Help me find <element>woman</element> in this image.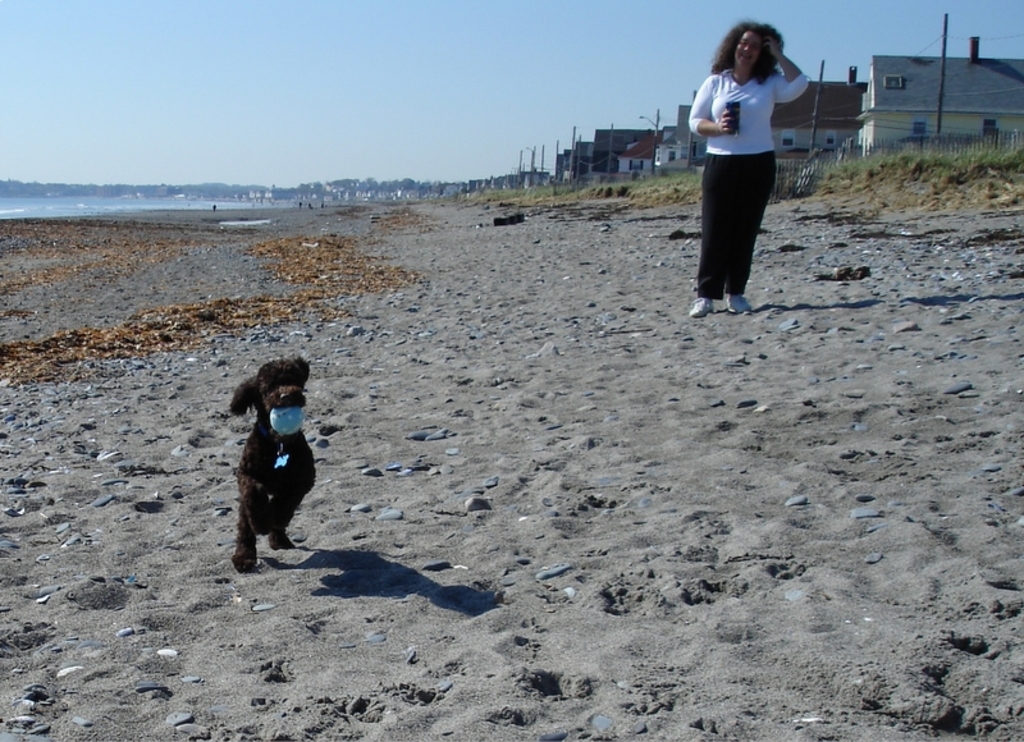
Found it: 691 20 809 322.
